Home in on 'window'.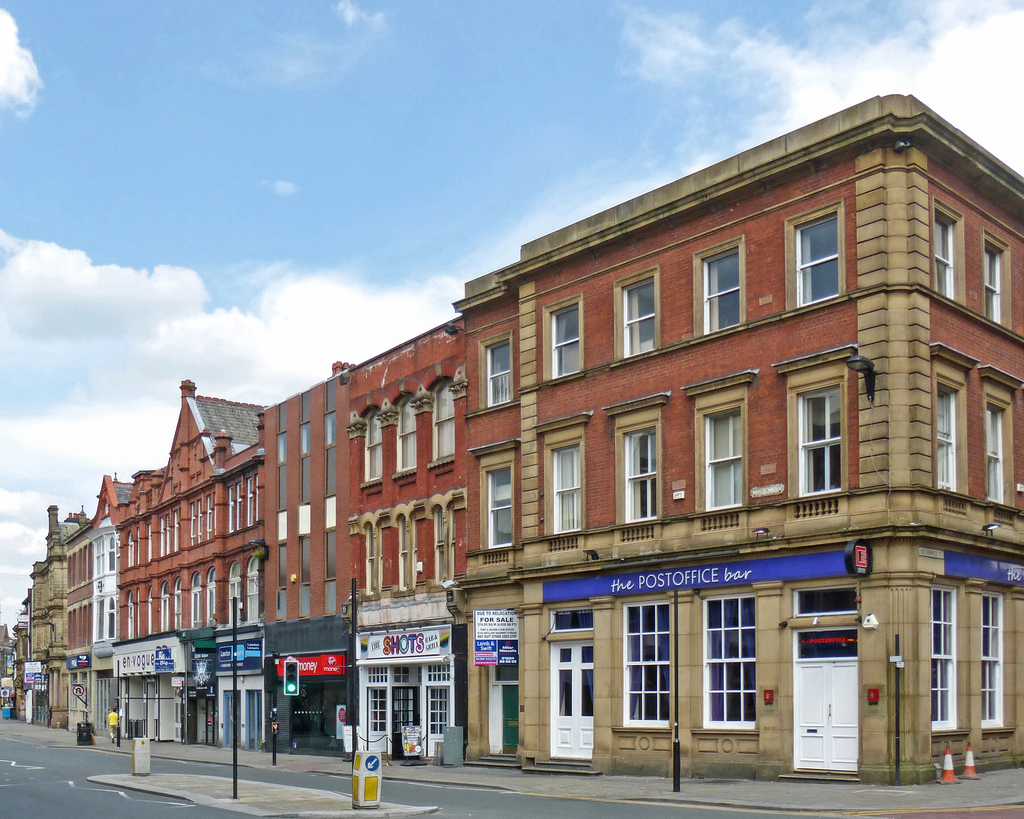
Homed in at bbox(436, 383, 465, 459).
